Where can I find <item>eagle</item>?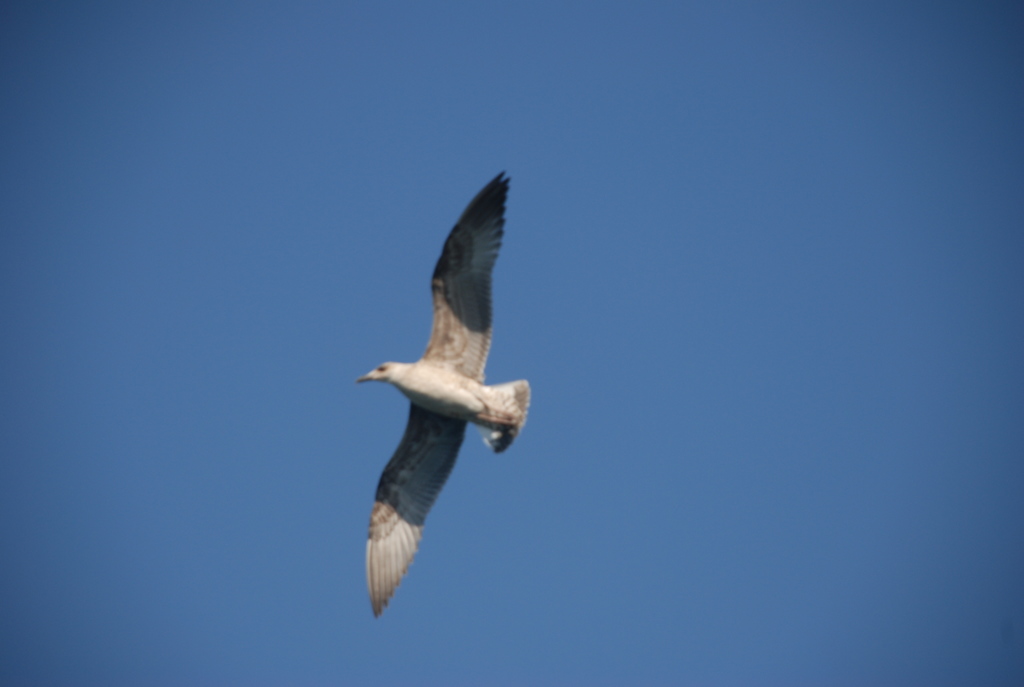
You can find it at (left=355, top=169, right=531, bottom=623).
